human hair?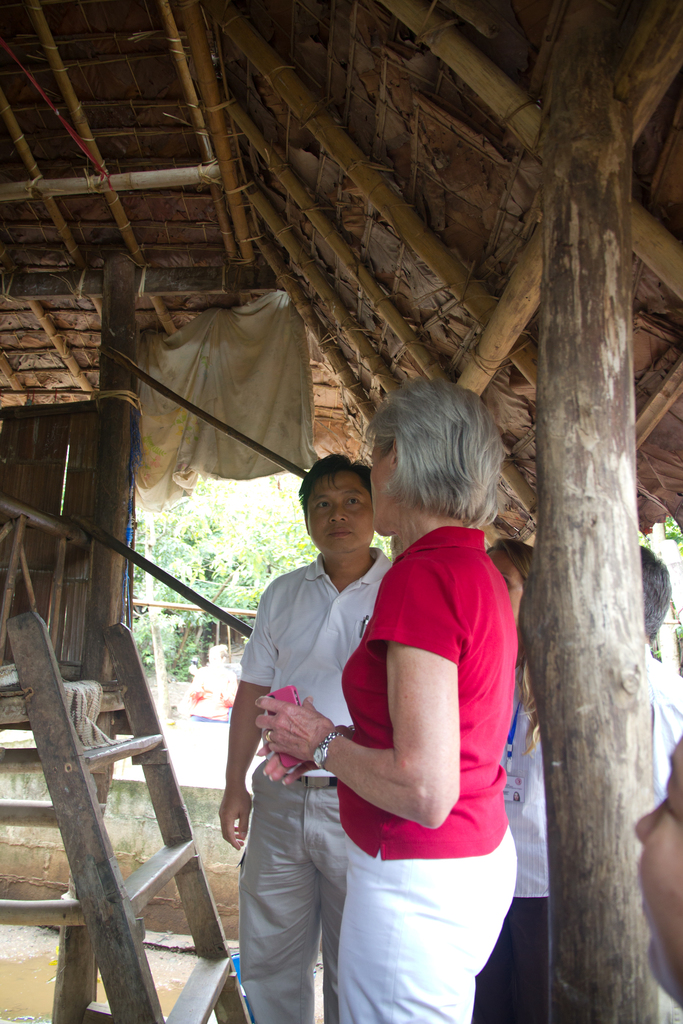
box=[292, 447, 376, 506]
